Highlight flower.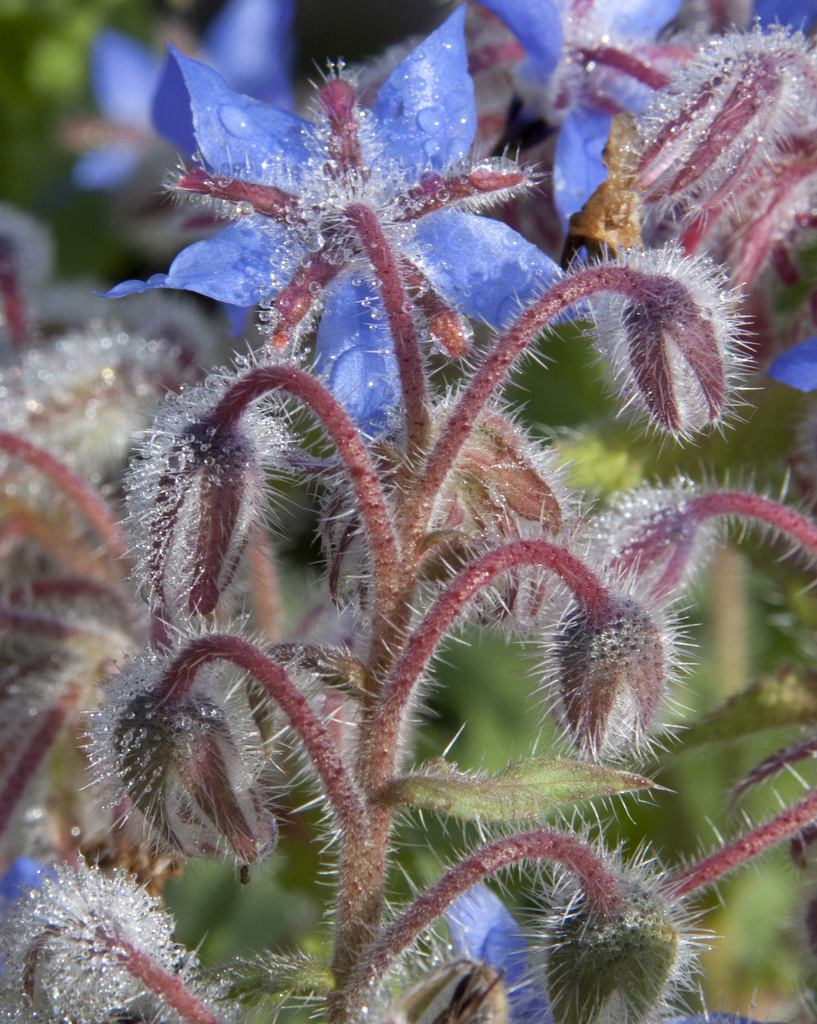
Highlighted region: Rect(737, 0, 816, 47).
